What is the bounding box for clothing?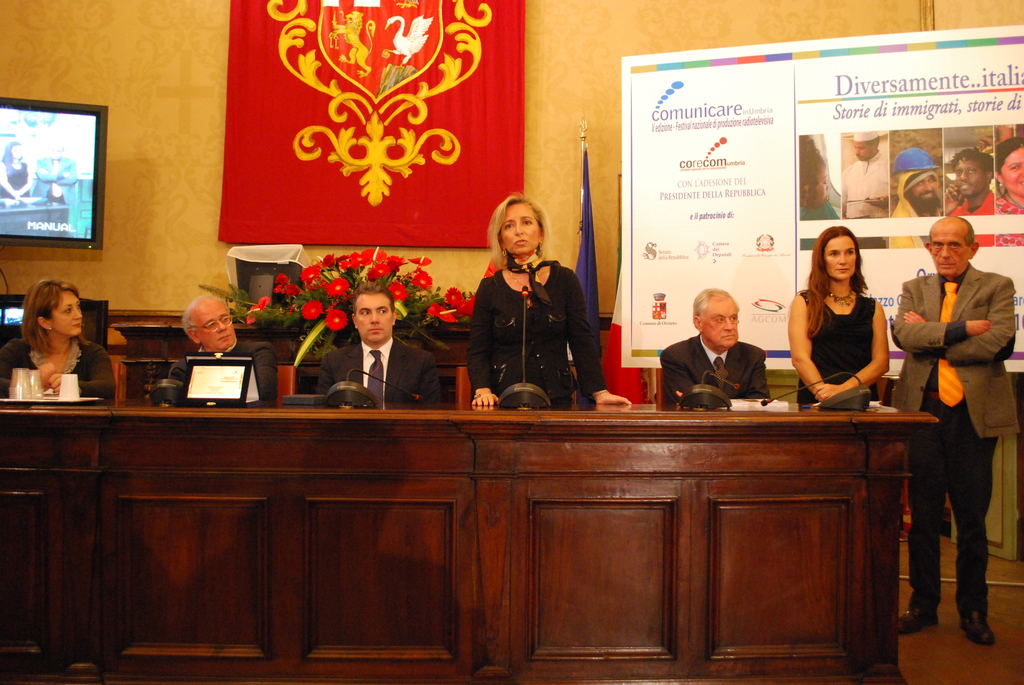
[left=483, top=188, right=604, bottom=411].
